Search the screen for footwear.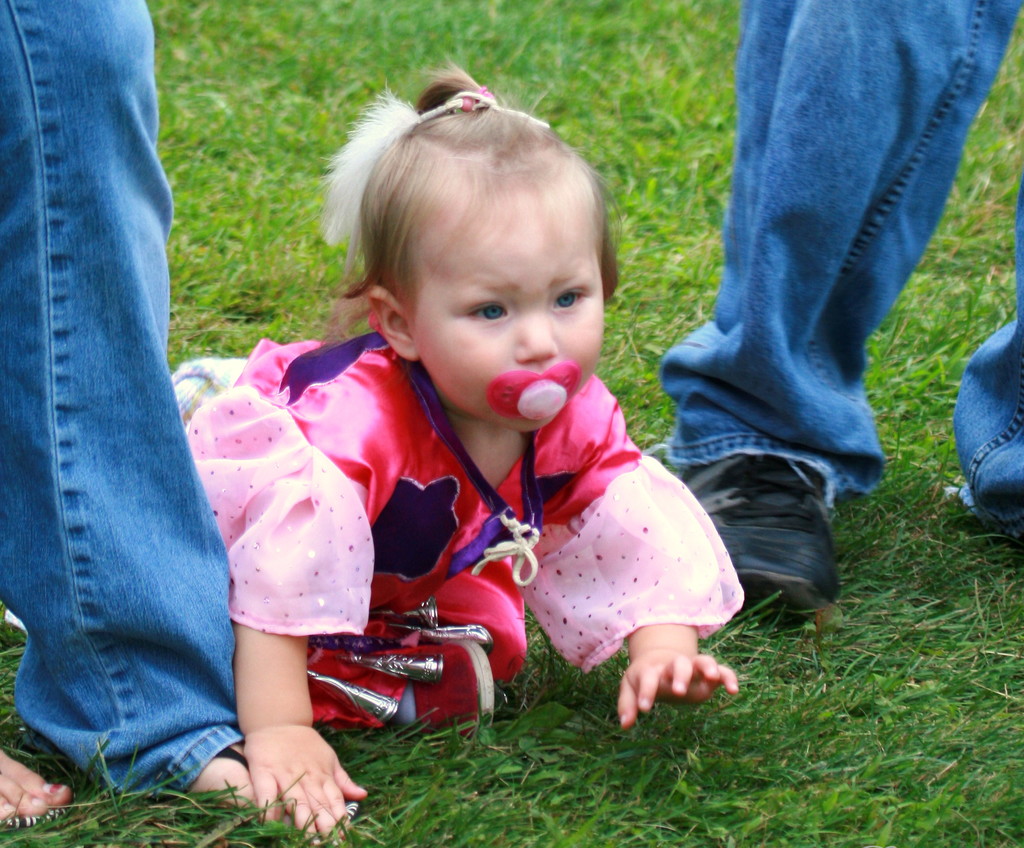
Found at l=178, t=740, r=360, b=845.
